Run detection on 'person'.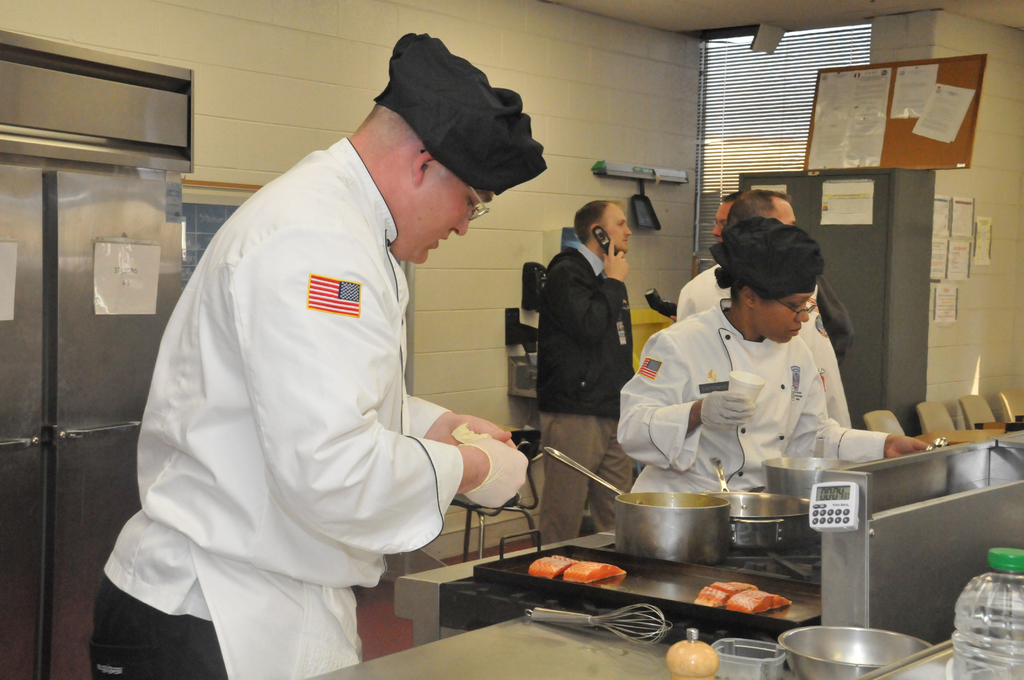
Result: <bbox>710, 184, 853, 366</bbox>.
